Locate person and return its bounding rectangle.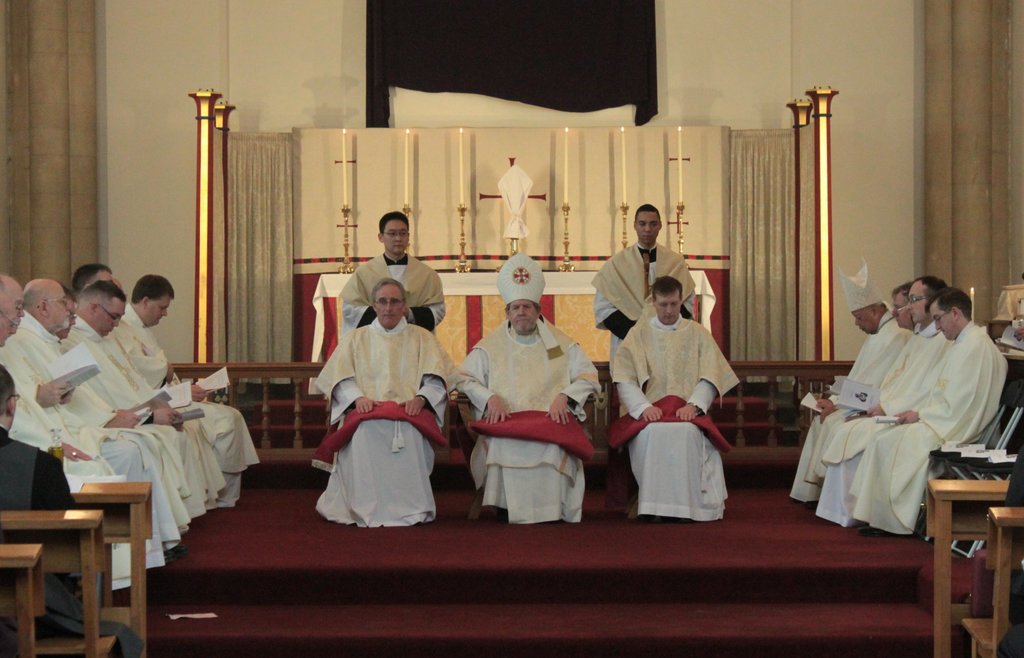
box=[605, 281, 744, 527].
